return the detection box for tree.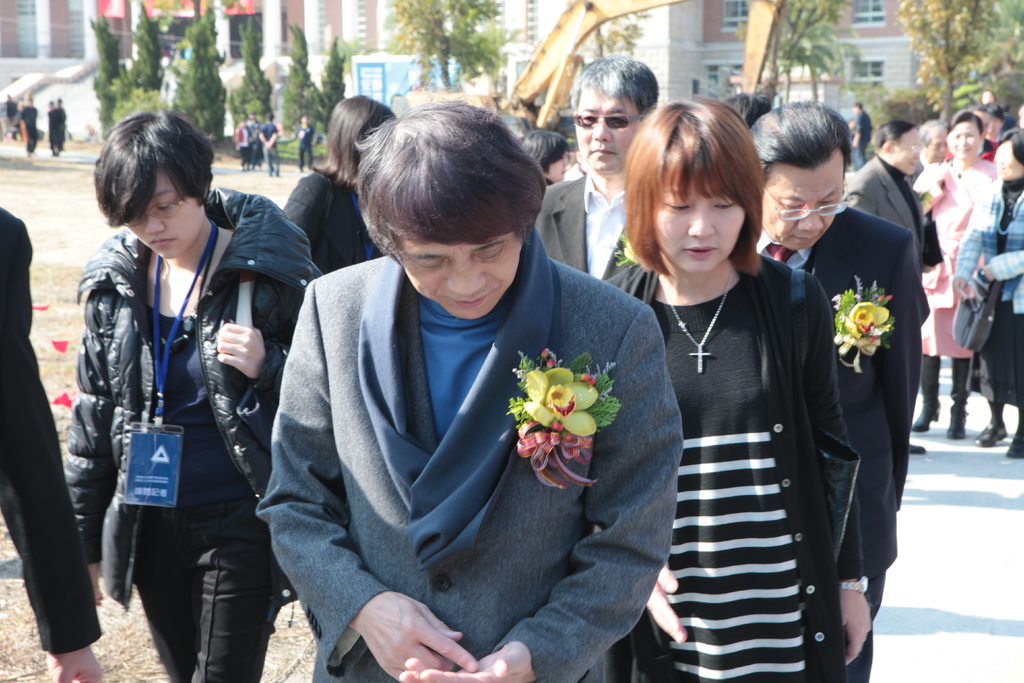
crop(396, 0, 496, 110).
